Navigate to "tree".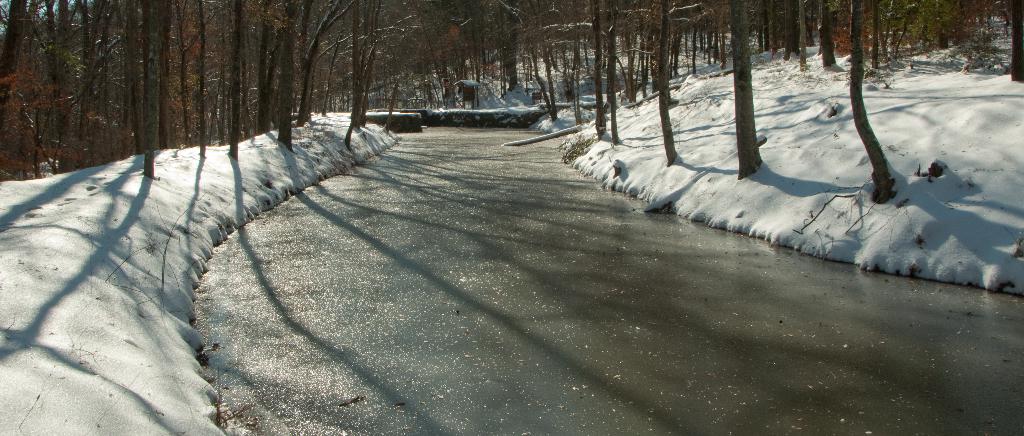
Navigation target: (x1=842, y1=0, x2=909, y2=212).
